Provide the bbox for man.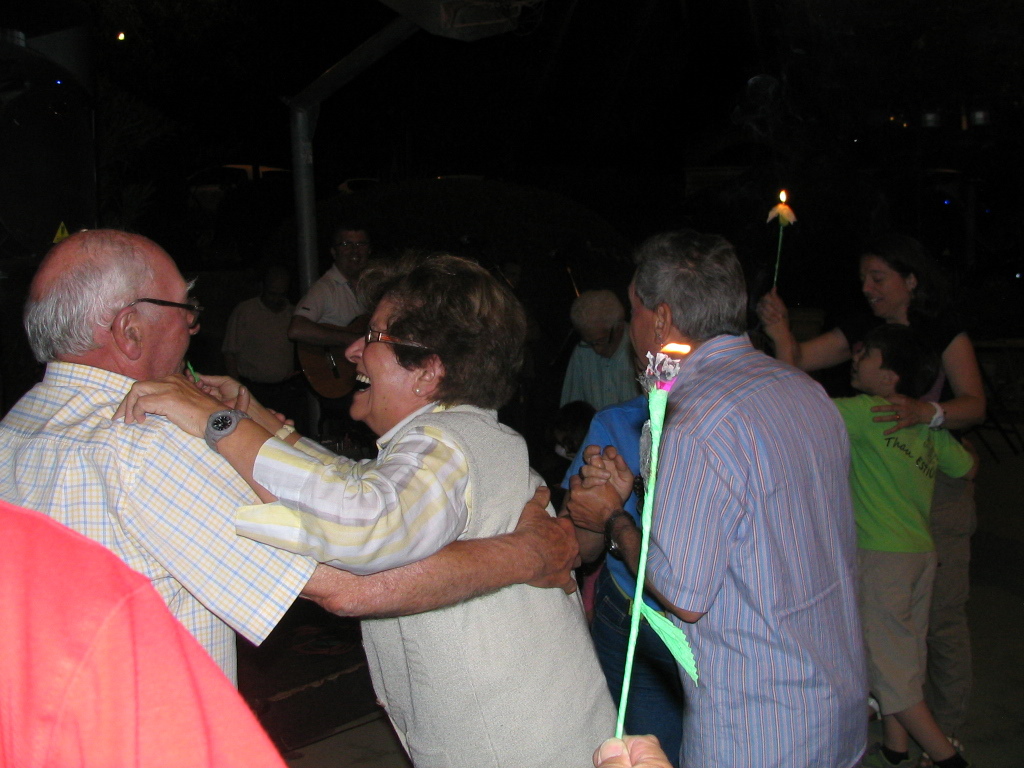
(left=287, top=218, right=396, bottom=455).
